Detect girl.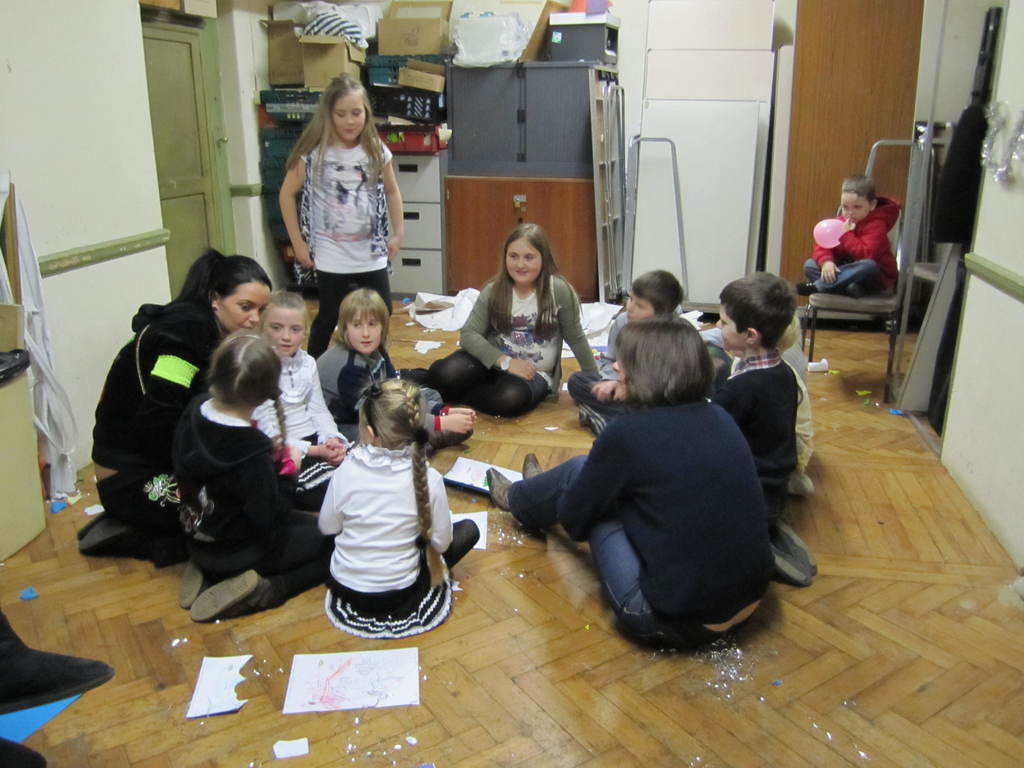
Detected at 176,330,335,622.
